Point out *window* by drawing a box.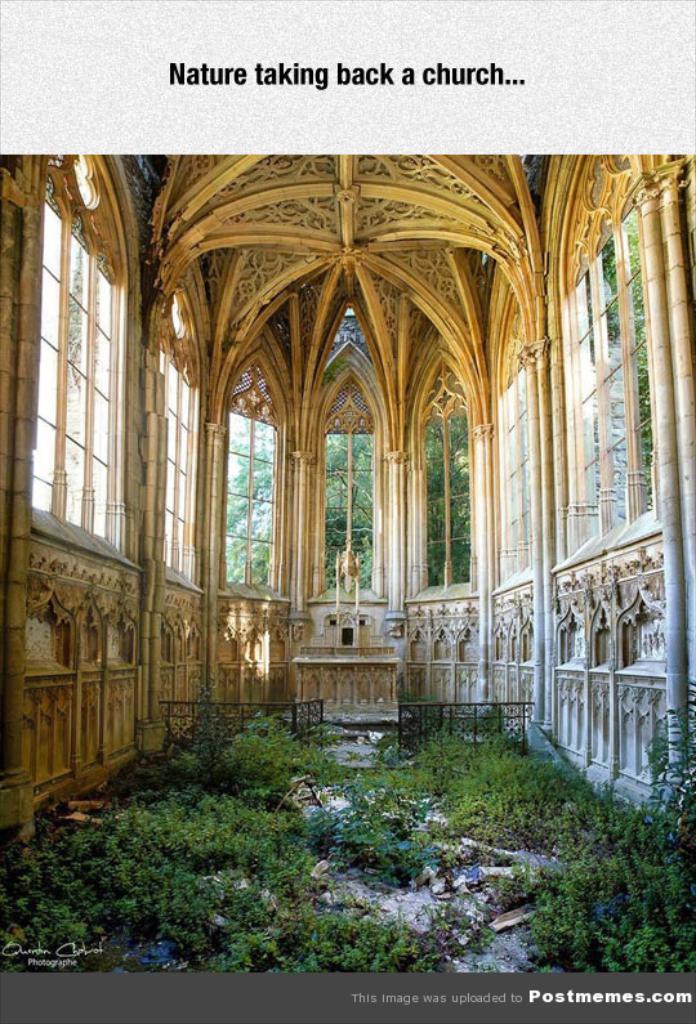
crop(556, 211, 668, 551).
